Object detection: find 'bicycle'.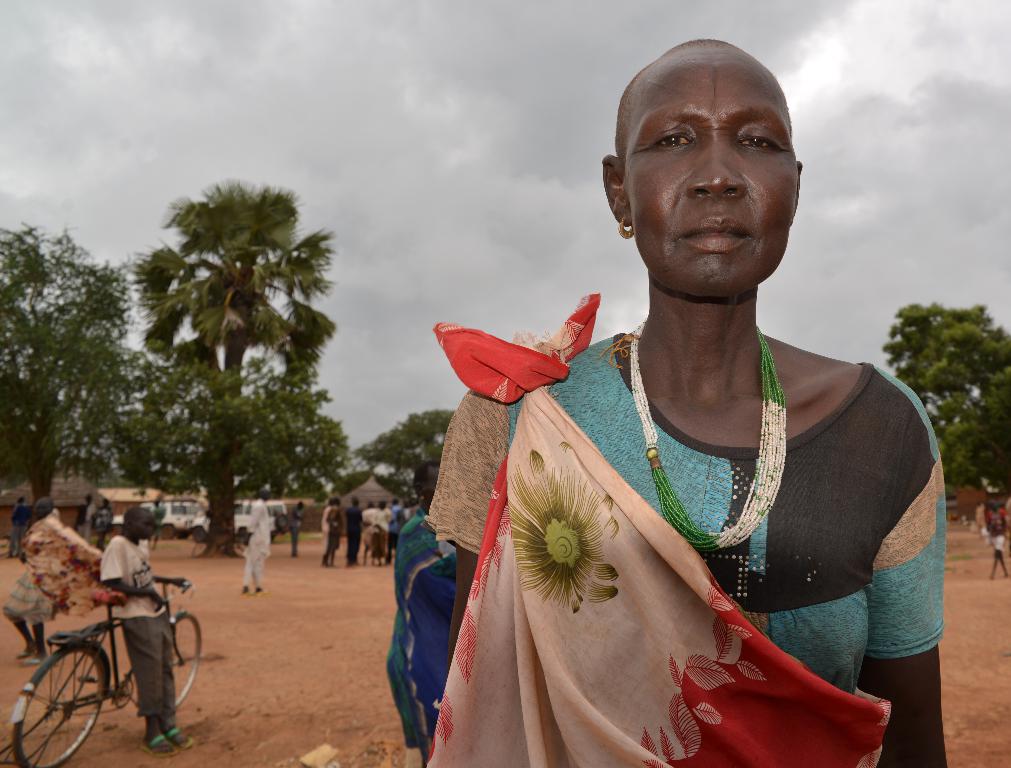
x1=1, y1=535, x2=14, y2=559.
